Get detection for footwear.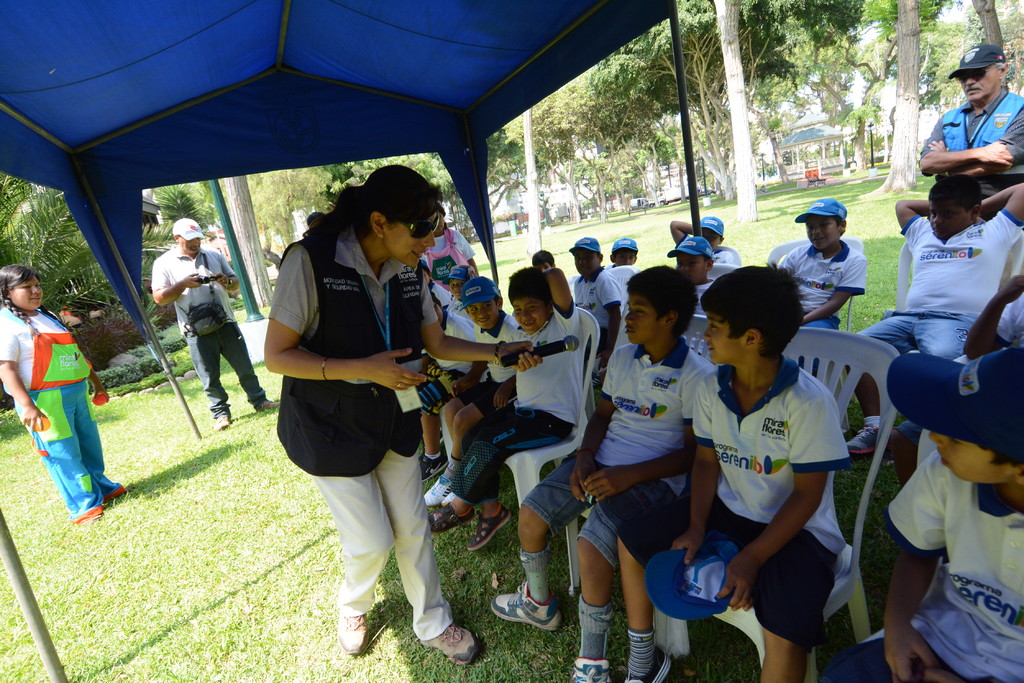
Detection: 255 399 281 410.
